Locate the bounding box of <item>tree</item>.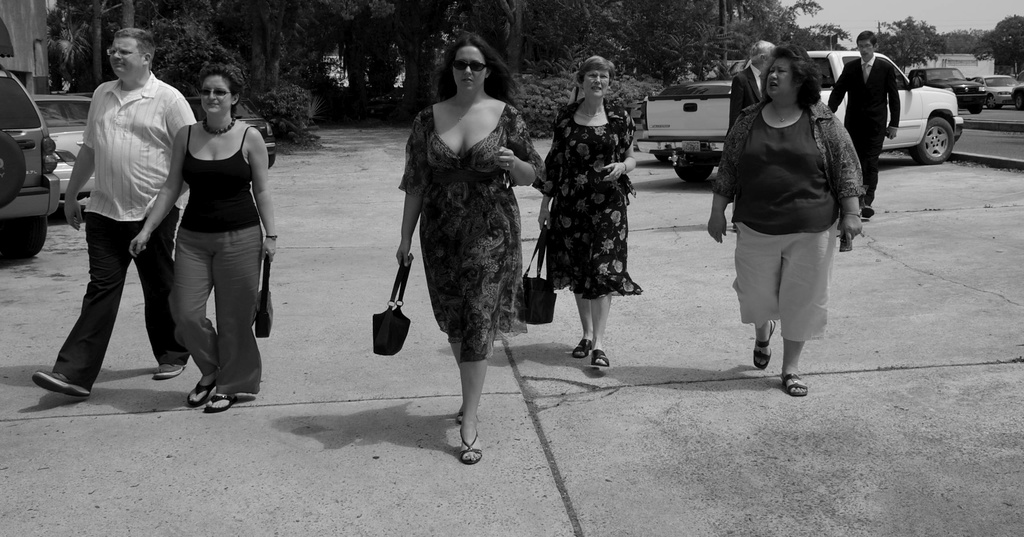
Bounding box: (left=975, top=11, right=1023, bottom=77).
